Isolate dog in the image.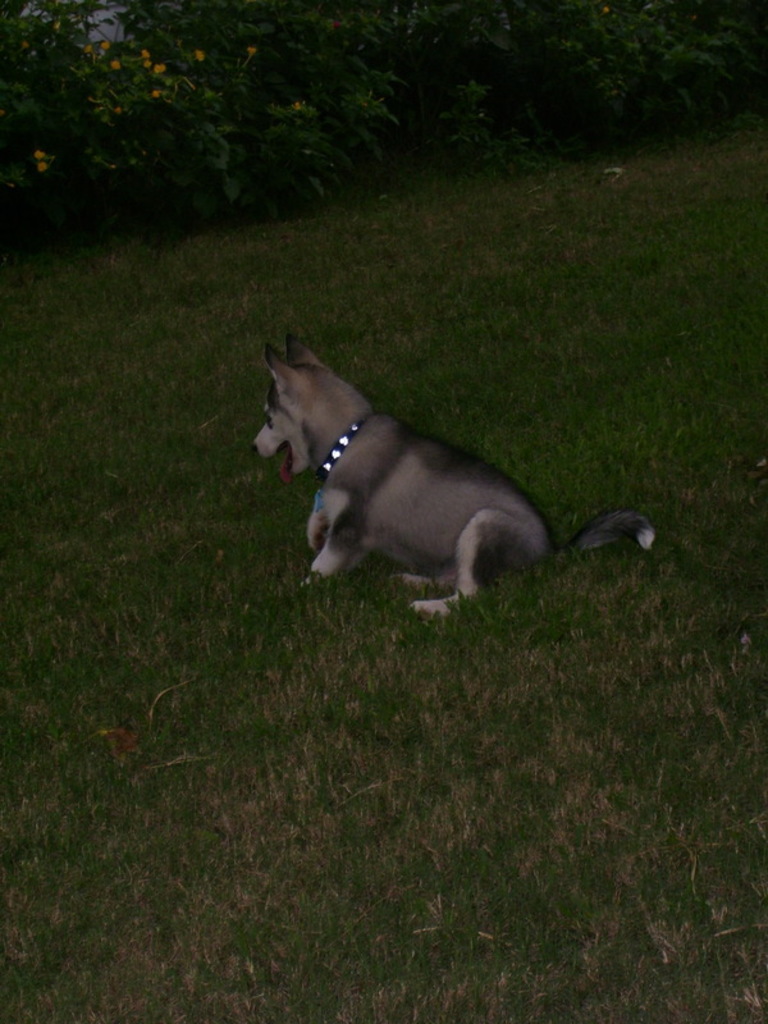
Isolated region: BBox(241, 333, 660, 620).
